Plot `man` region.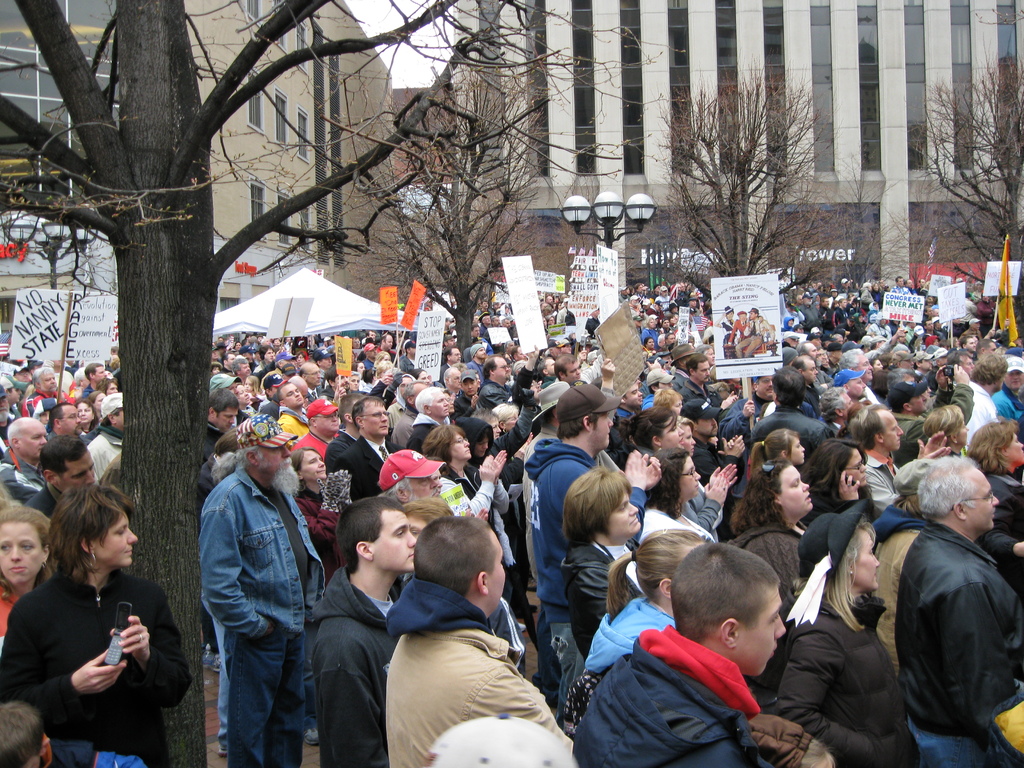
Plotted at bbox=[989, 353, 1023, 424].
